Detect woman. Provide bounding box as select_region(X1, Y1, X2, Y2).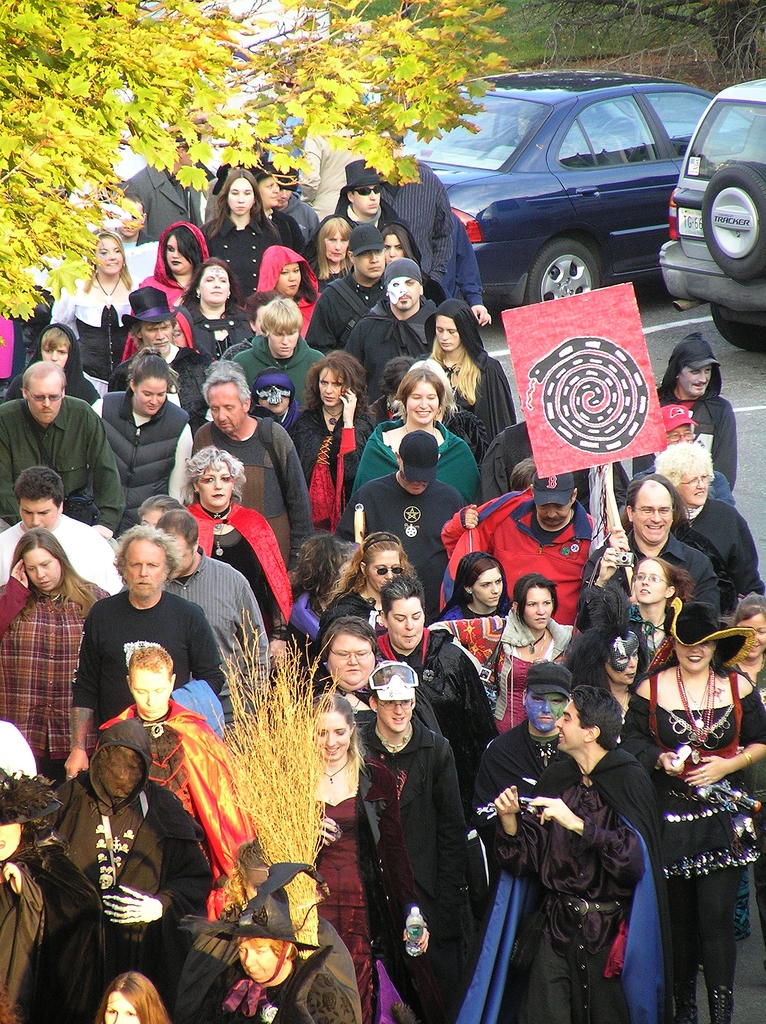
select_region(95, 970, 172, 1023).
